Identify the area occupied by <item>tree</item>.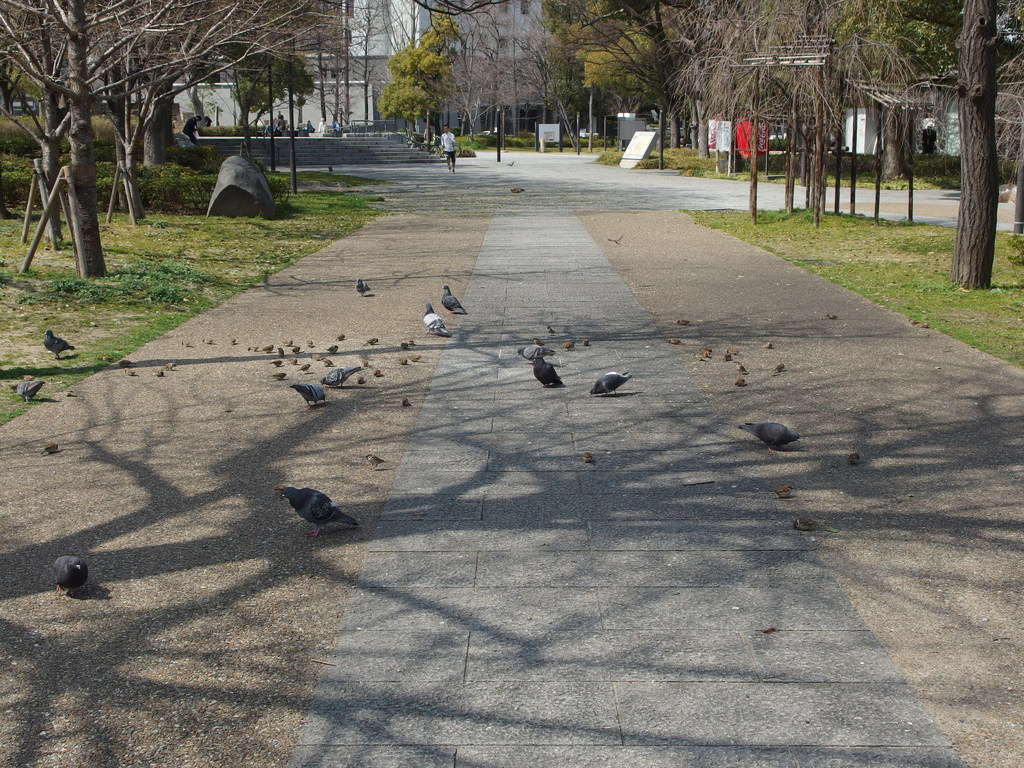
Area: locate(0, 0, 326, 284).
